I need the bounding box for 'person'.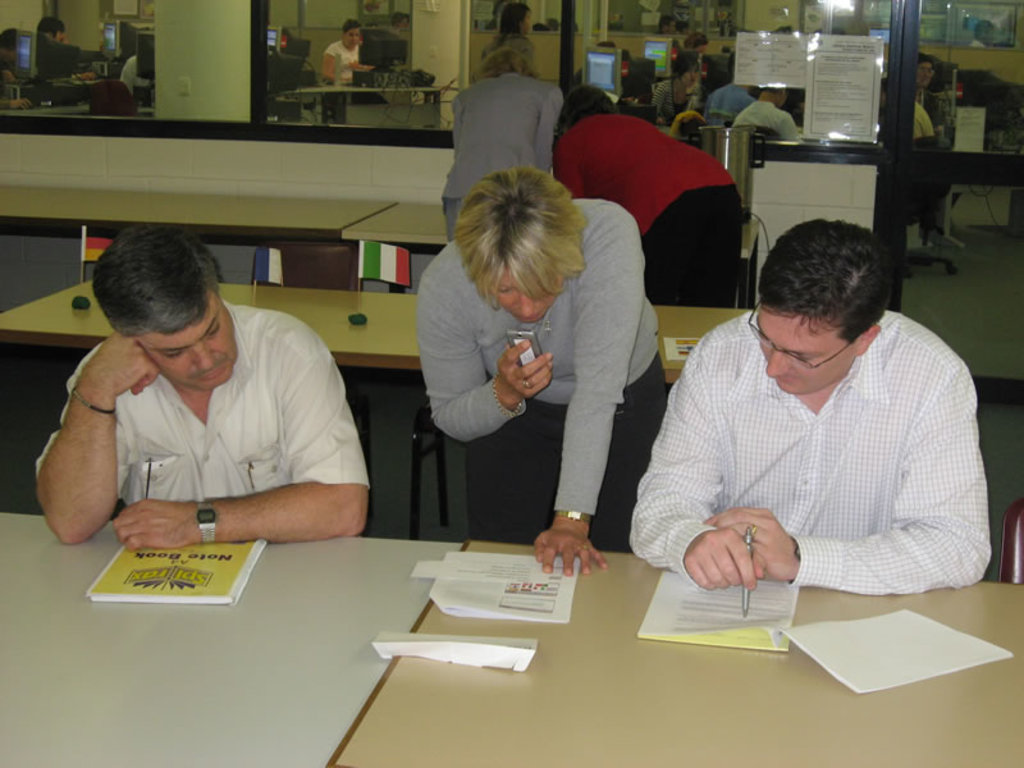
Here it is: 35/12/108/82.
